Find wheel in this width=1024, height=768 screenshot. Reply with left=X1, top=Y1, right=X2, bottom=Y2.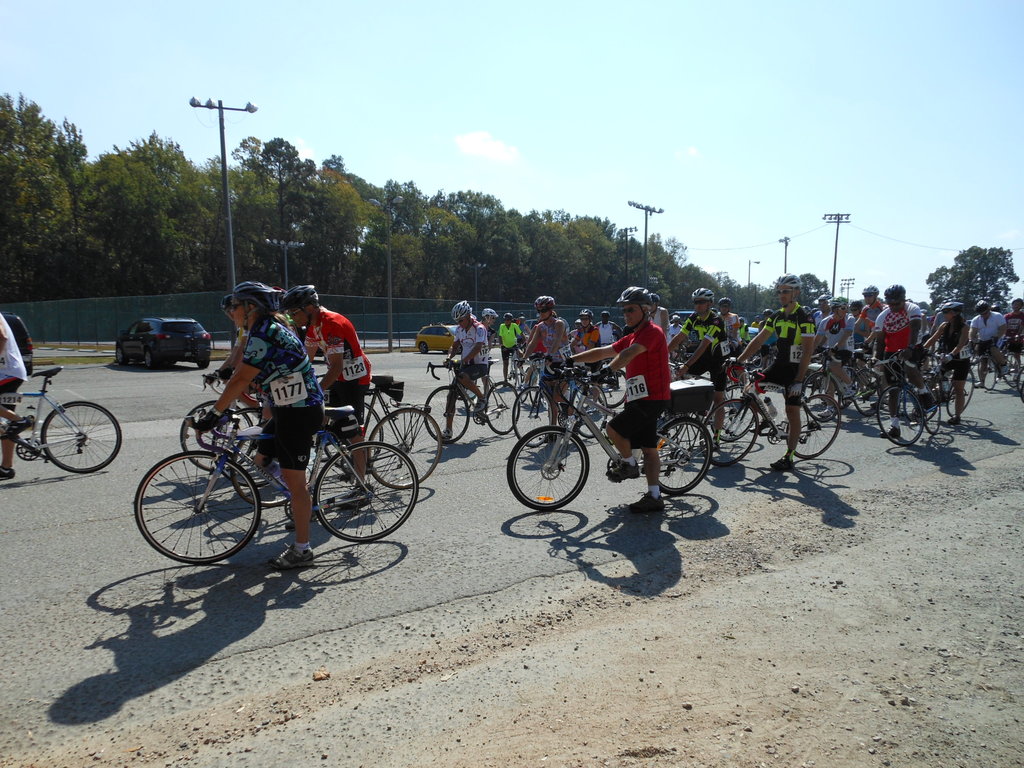
left=116, top=352, right=125, bottom=367.
